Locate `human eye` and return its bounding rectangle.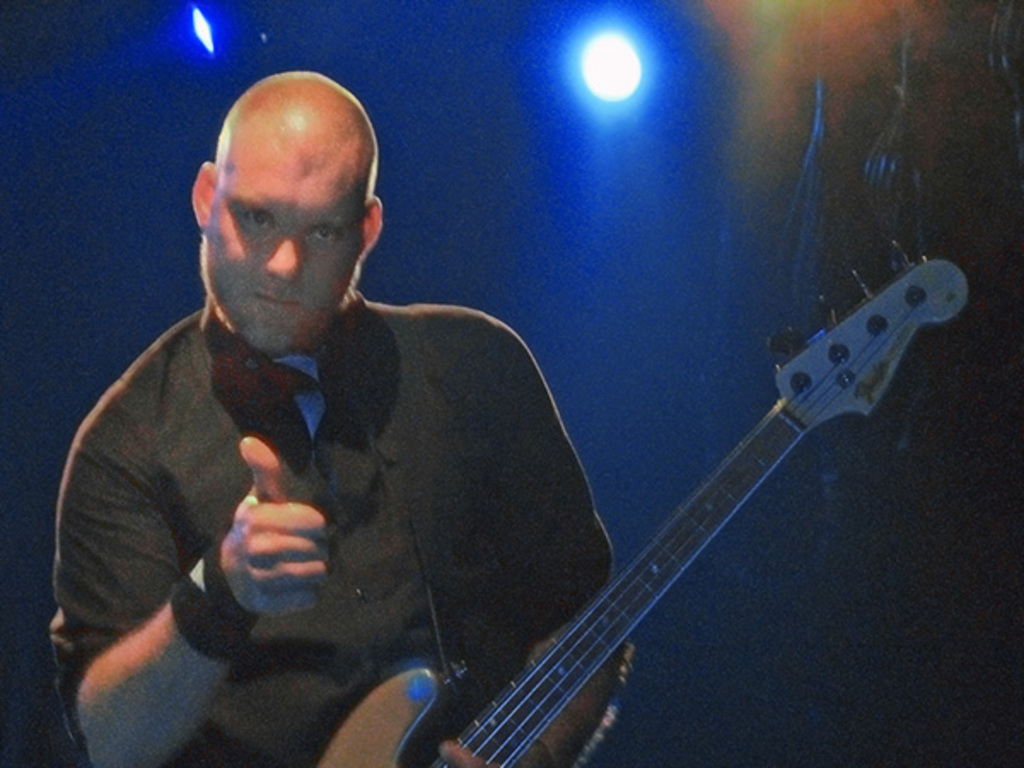
(304, 222, 345, 251).
